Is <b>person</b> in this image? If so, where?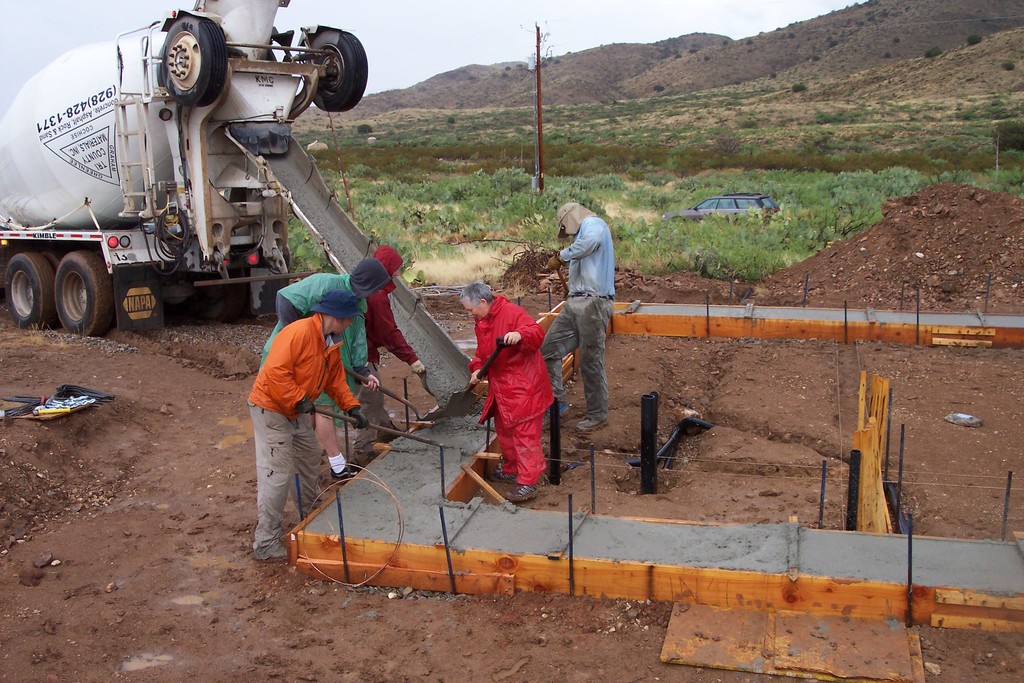
Yes, at (x1=376, y1=249, x2=420, y2=441).
